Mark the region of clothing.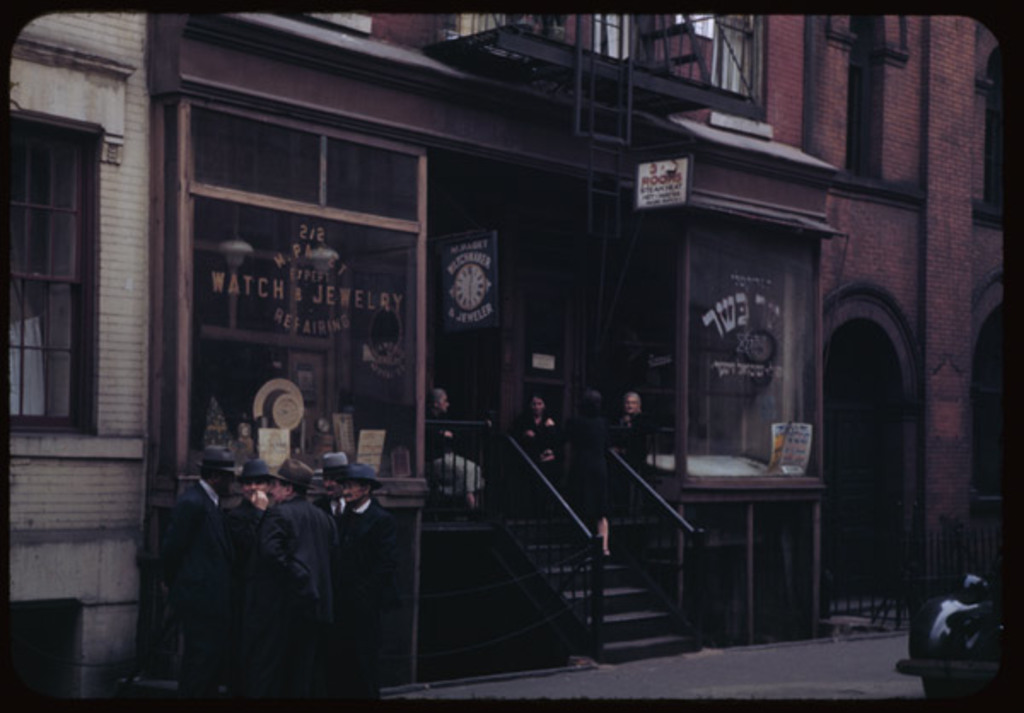
Region: crop(515, 416, 565, 496).
